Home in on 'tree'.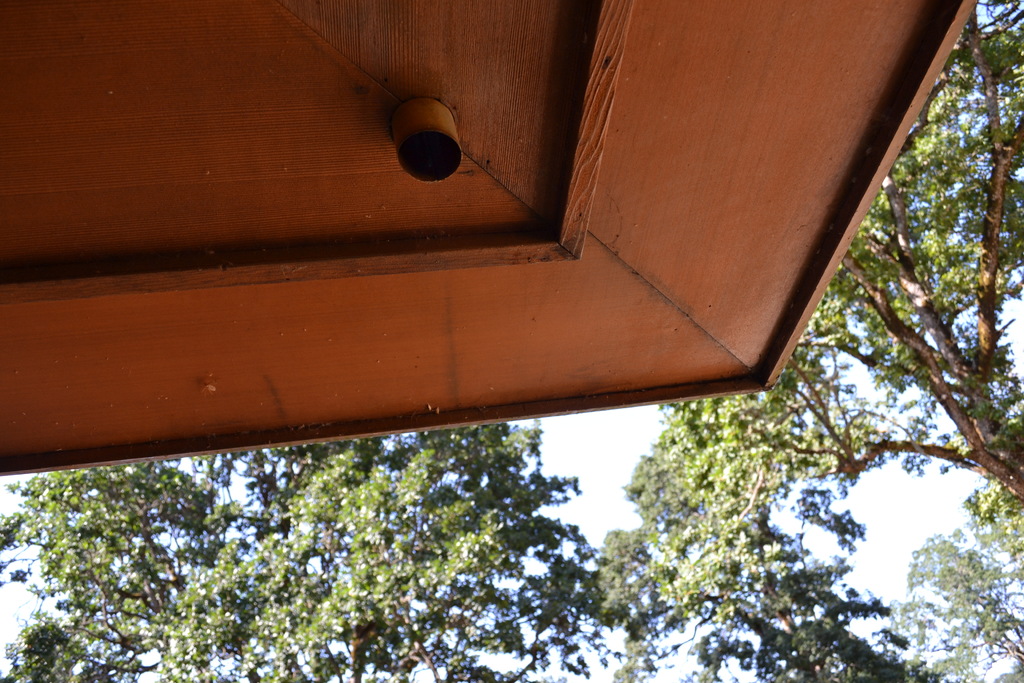
Homed in at <box>570,504,918,682</box>.
